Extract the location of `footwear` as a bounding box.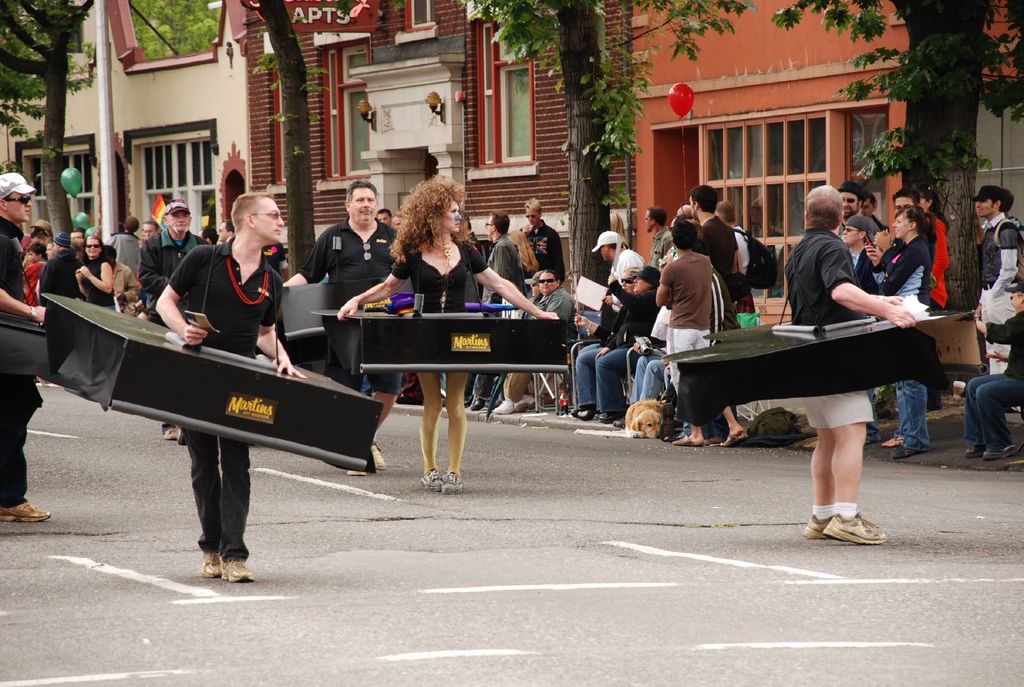
[left=891, top=444, right=916, bottom=461].
